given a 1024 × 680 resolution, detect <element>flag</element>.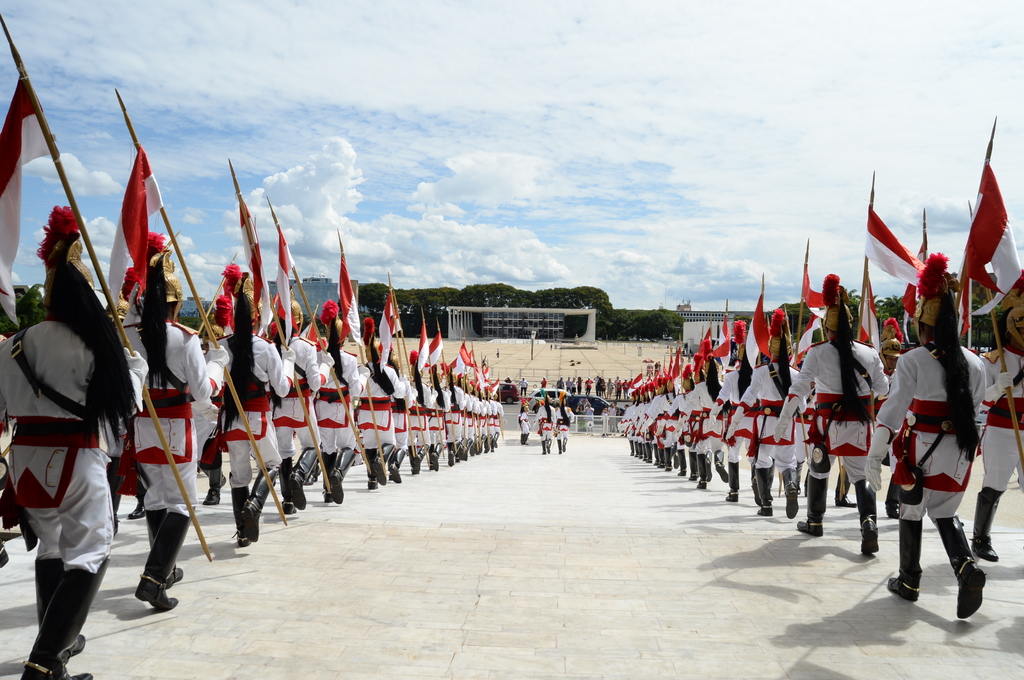
box(903, 281, 925, 324).
